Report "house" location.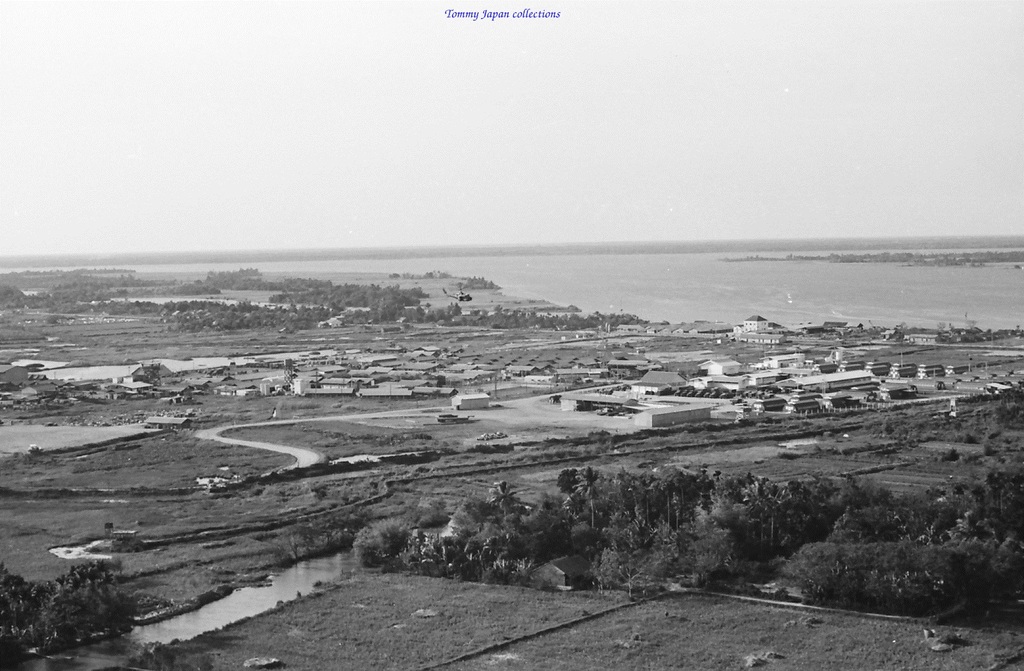
Report: left=765, top=350, right=808, bottom=365.
